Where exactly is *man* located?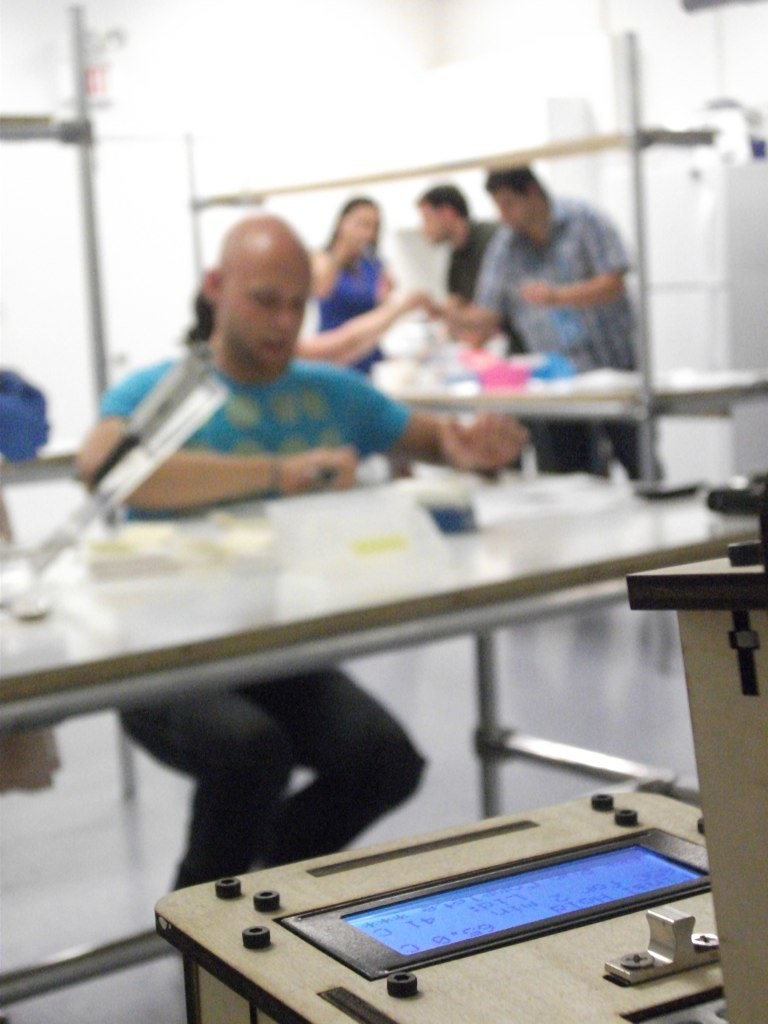
Its bounding box is 415 180 589 476.
